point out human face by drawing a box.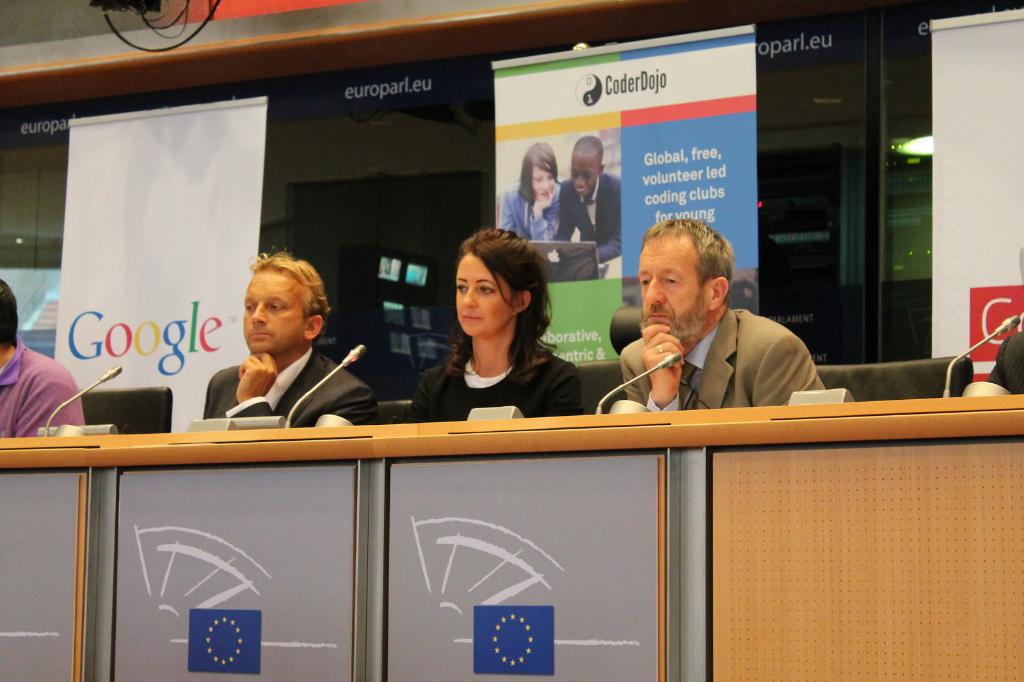
select_region(634, 241, 713, 339).
